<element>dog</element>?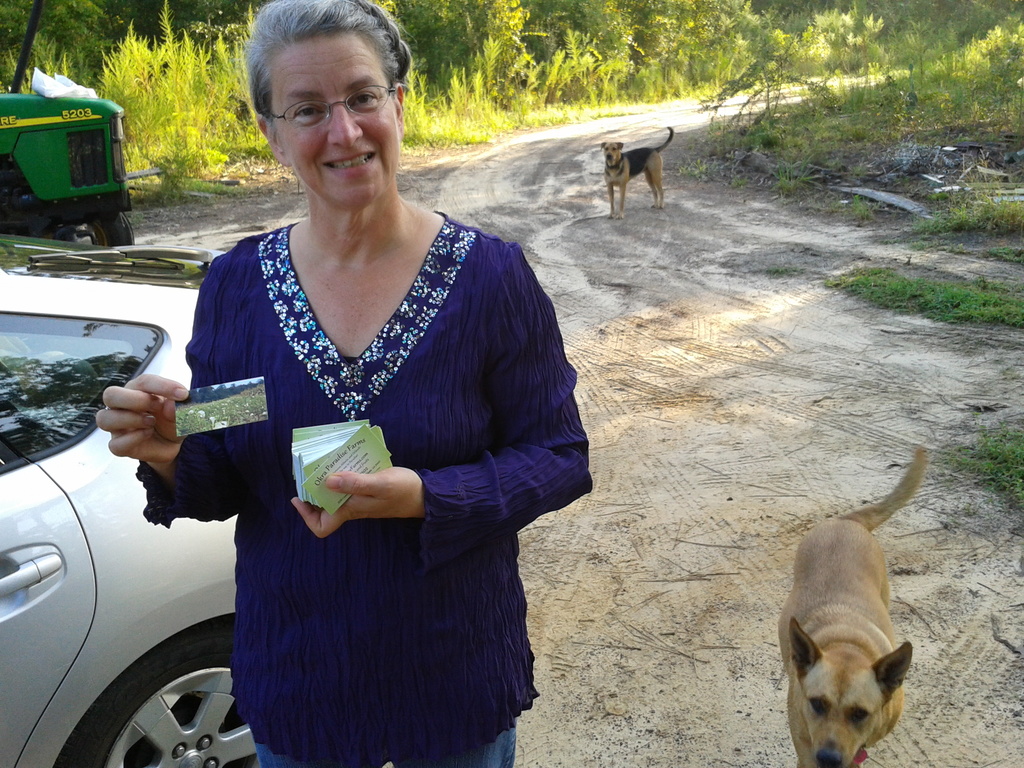
locate(599, 124, 674, 220)
